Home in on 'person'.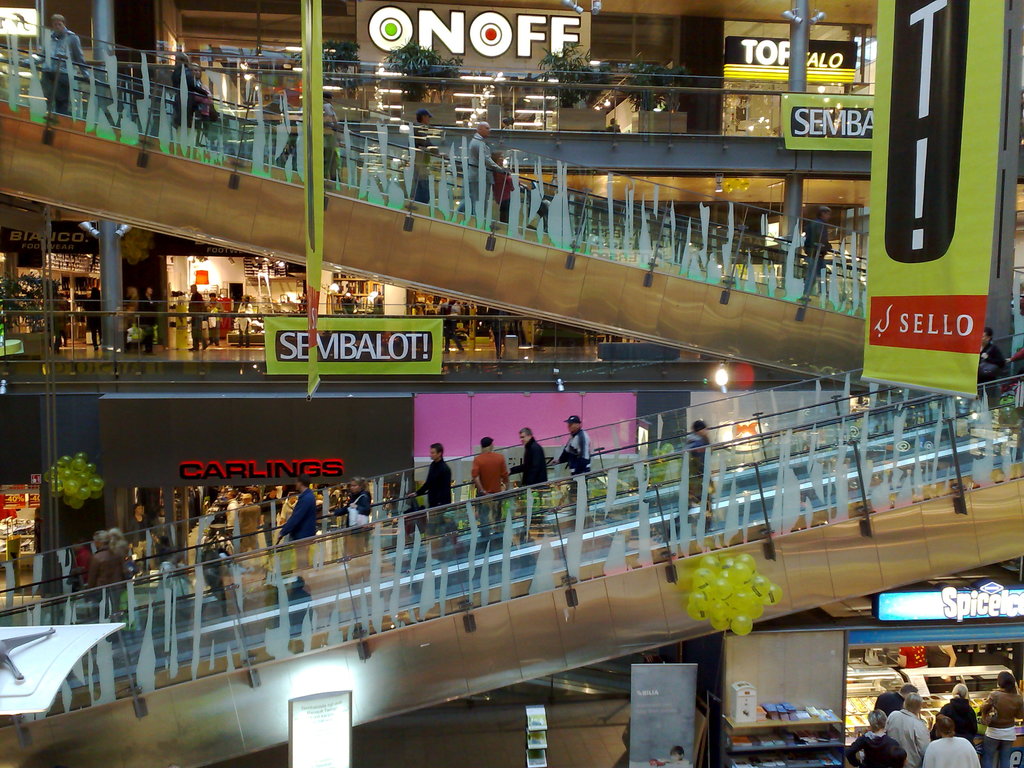
Homed in at left=38, top=19, right=77, bottom=100.
